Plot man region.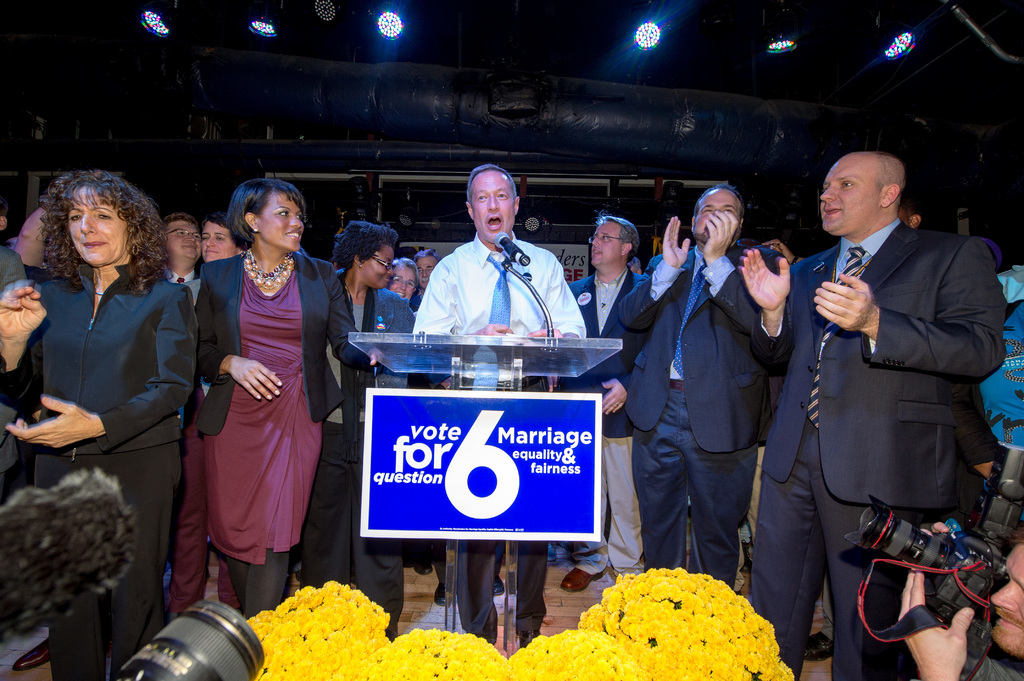
Plotted at {"x1": 153, "y1": 212, "x2": 219, "y2": 454}.
